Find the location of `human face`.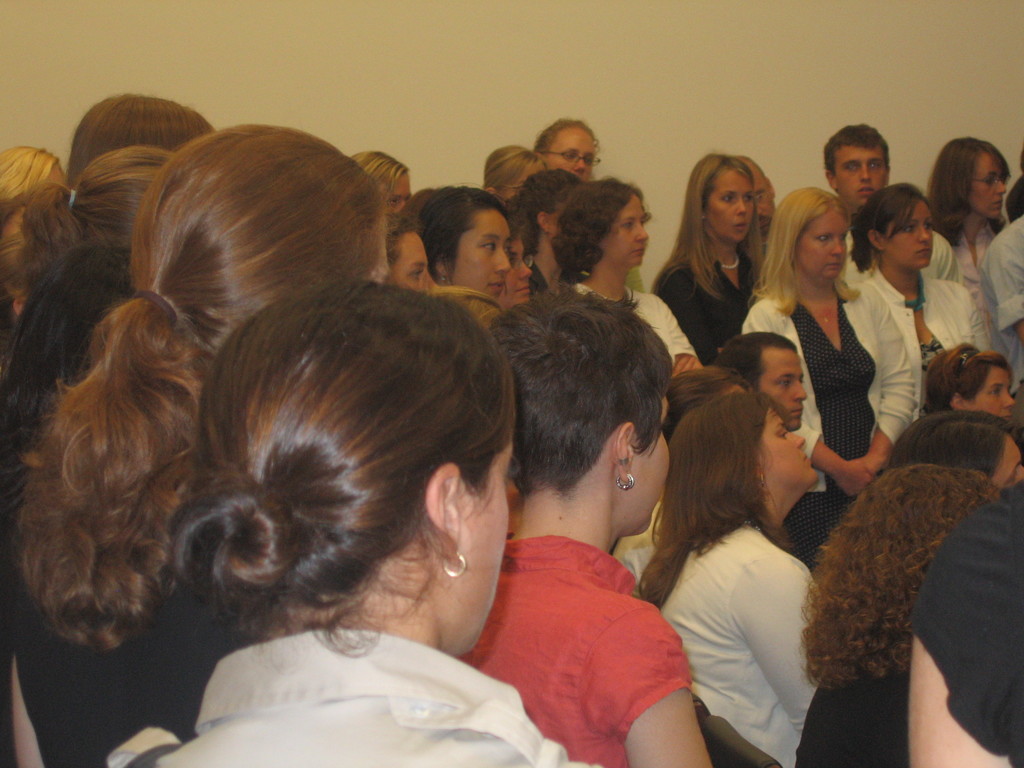
Location: 501,239,530,311.
